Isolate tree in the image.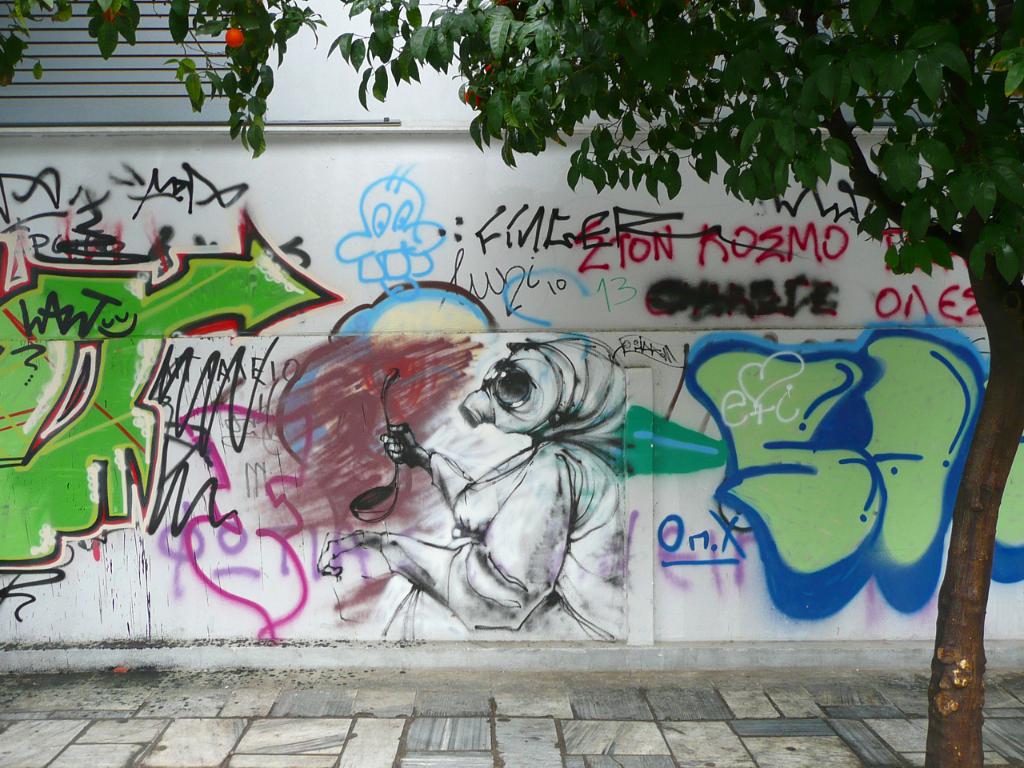
Isolated region: box=[0, 0, 1023, 767].
